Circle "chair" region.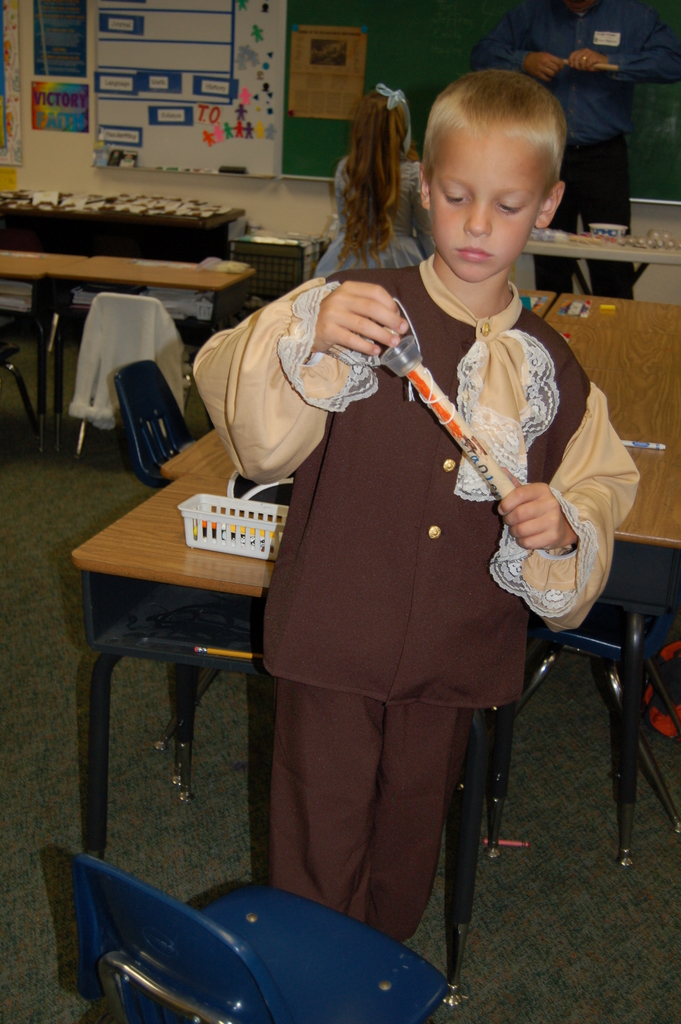
Region: left=76, top=852, right=455, bottom=1023.
